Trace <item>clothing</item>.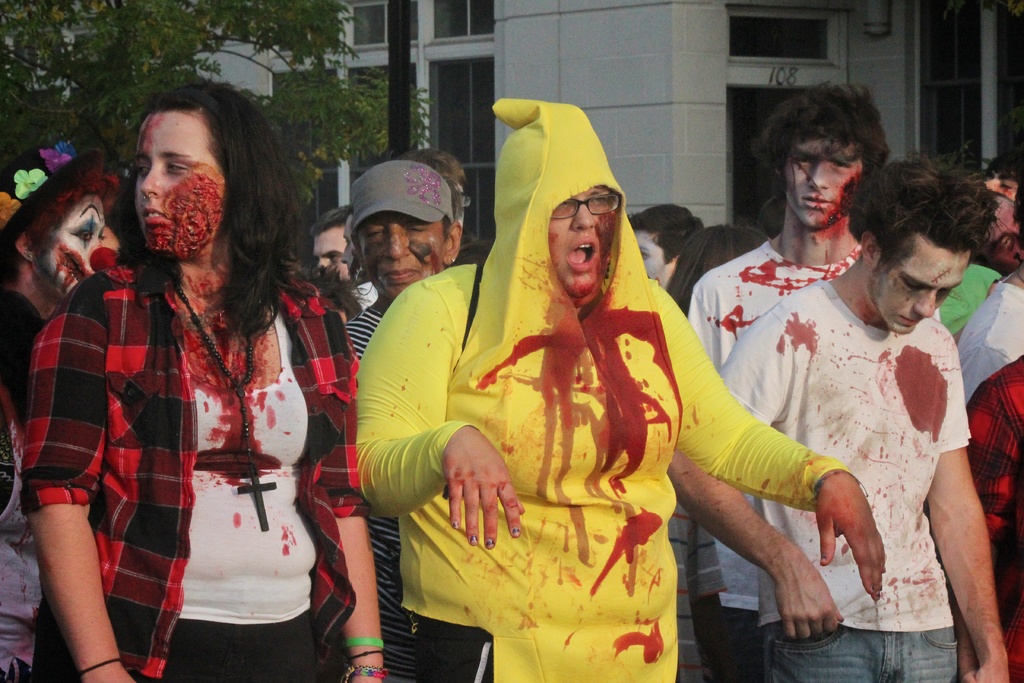
Traced to box=[690, 233, 867, 682].
